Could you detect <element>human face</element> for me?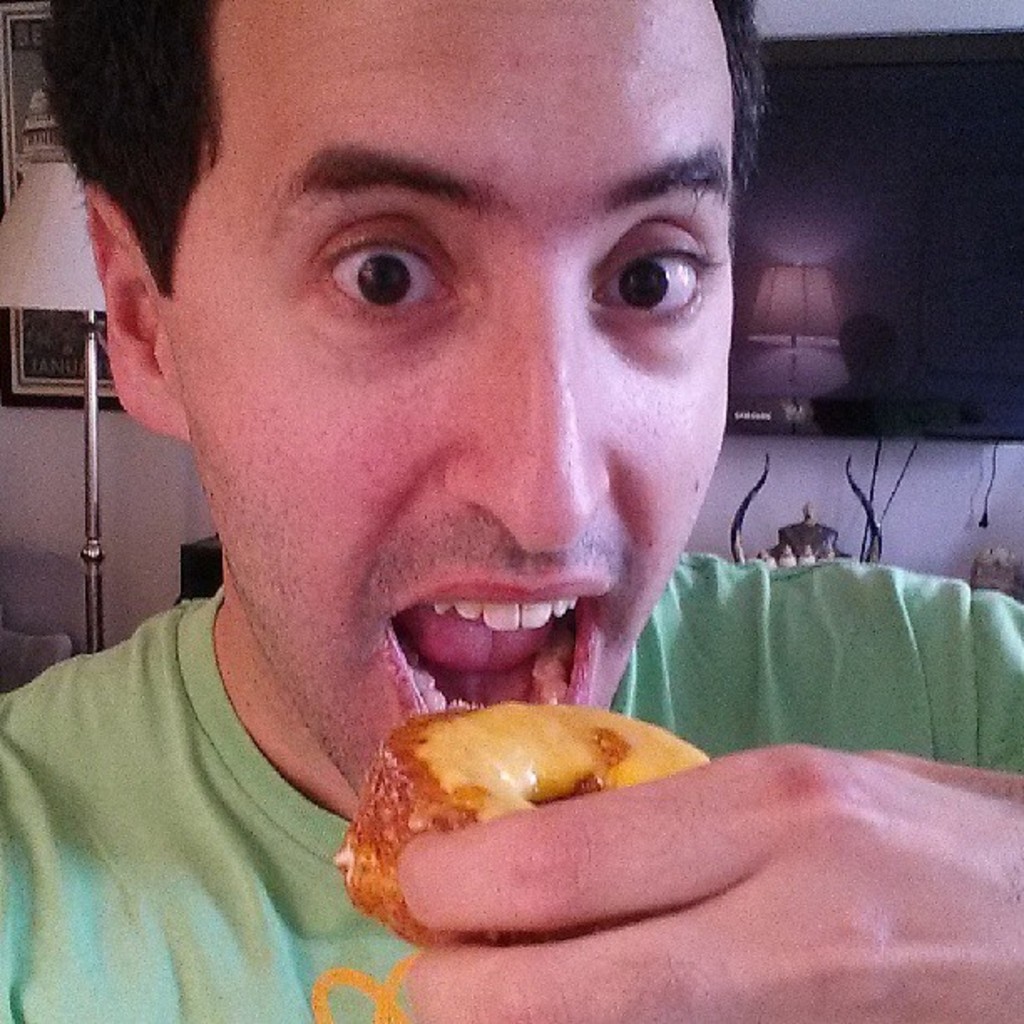
Detection result: 164 2 731 801.
